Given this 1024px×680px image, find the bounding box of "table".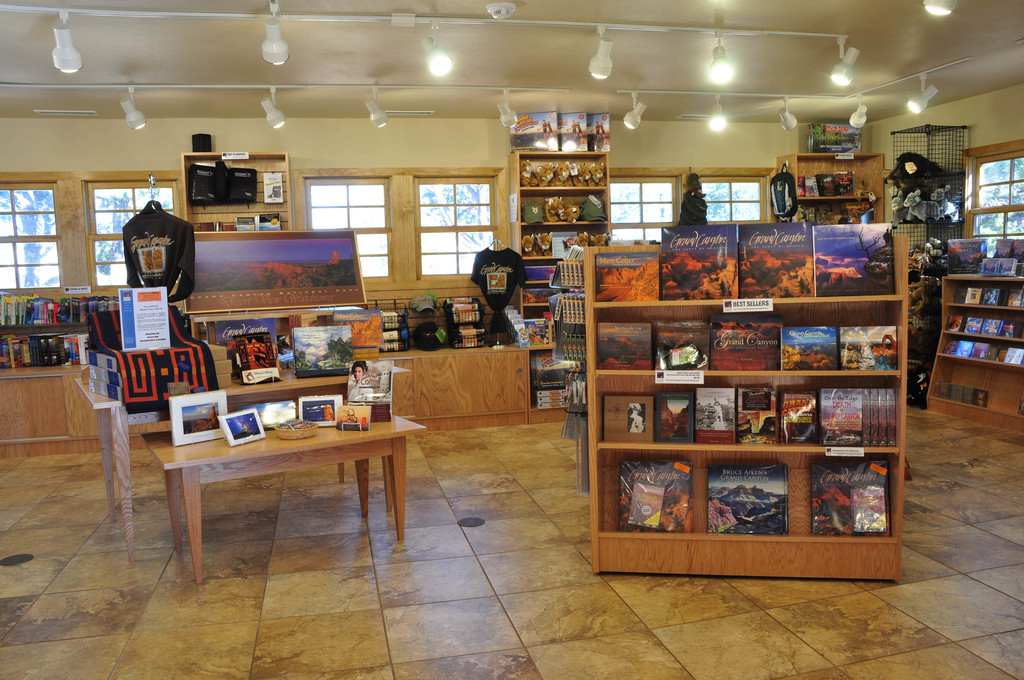
l=82, t=346, r=419, b=567.
